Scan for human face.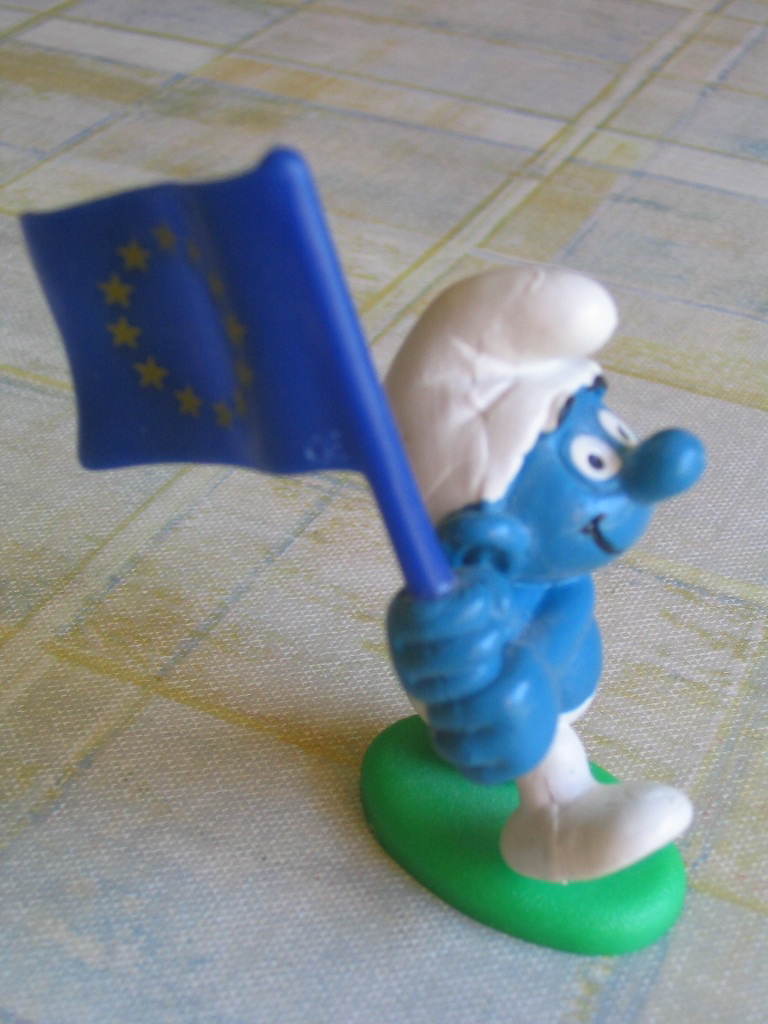
Scan result: {"left": 497, "top": 373, "right": 704, "bottom": 578}.
